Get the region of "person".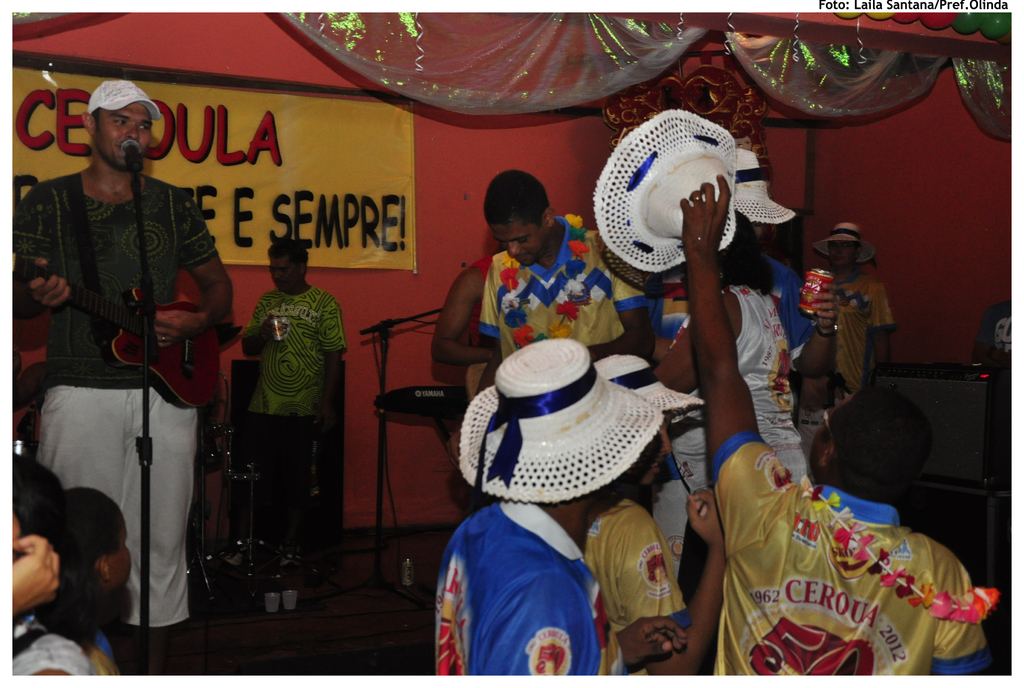
232, 234, 337, 510.
